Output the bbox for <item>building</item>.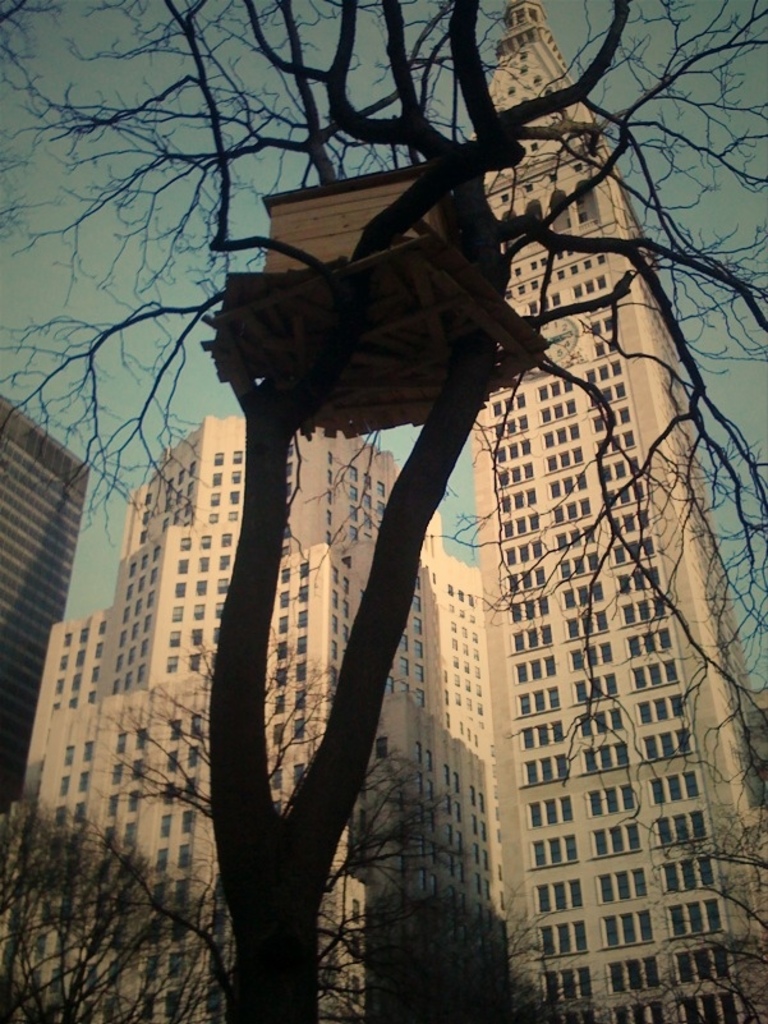
{"left": 0, "top": 396, "right": 89, "bottom": 814}.
